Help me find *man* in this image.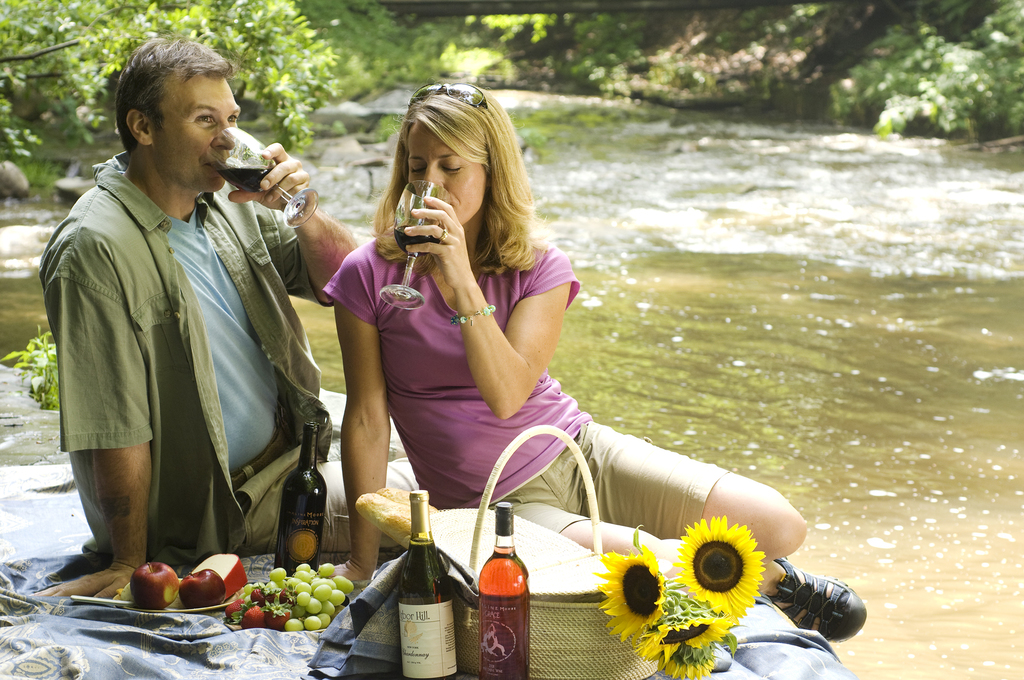
Found it: x1=52 y1=41 x2=347 y2=622.
